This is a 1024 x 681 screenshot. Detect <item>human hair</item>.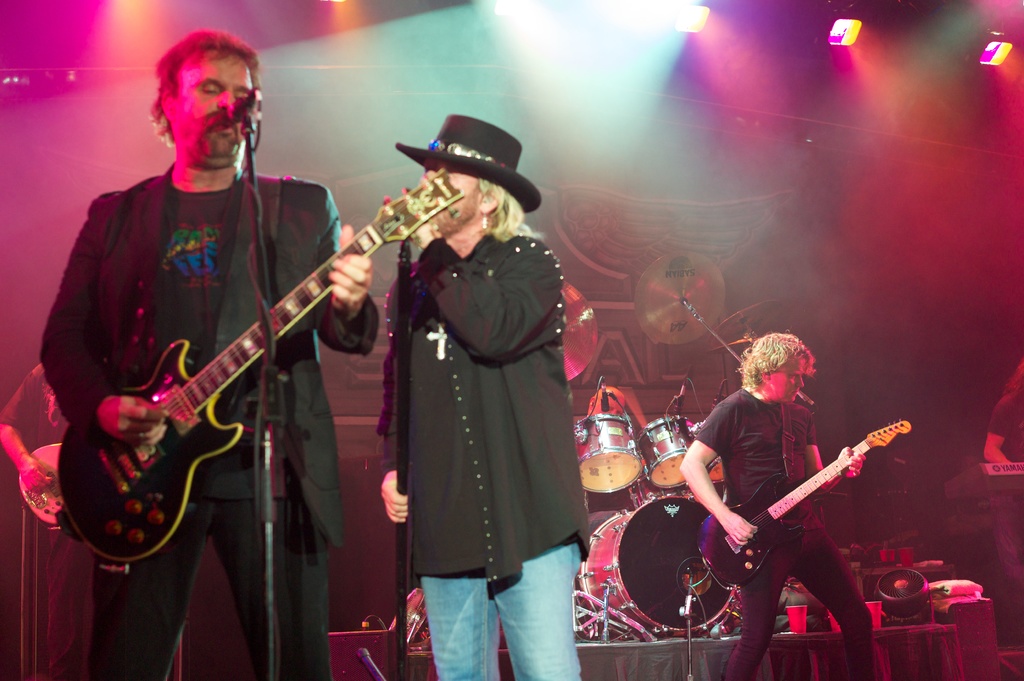
crop(1002, 360, 1023, 409).
